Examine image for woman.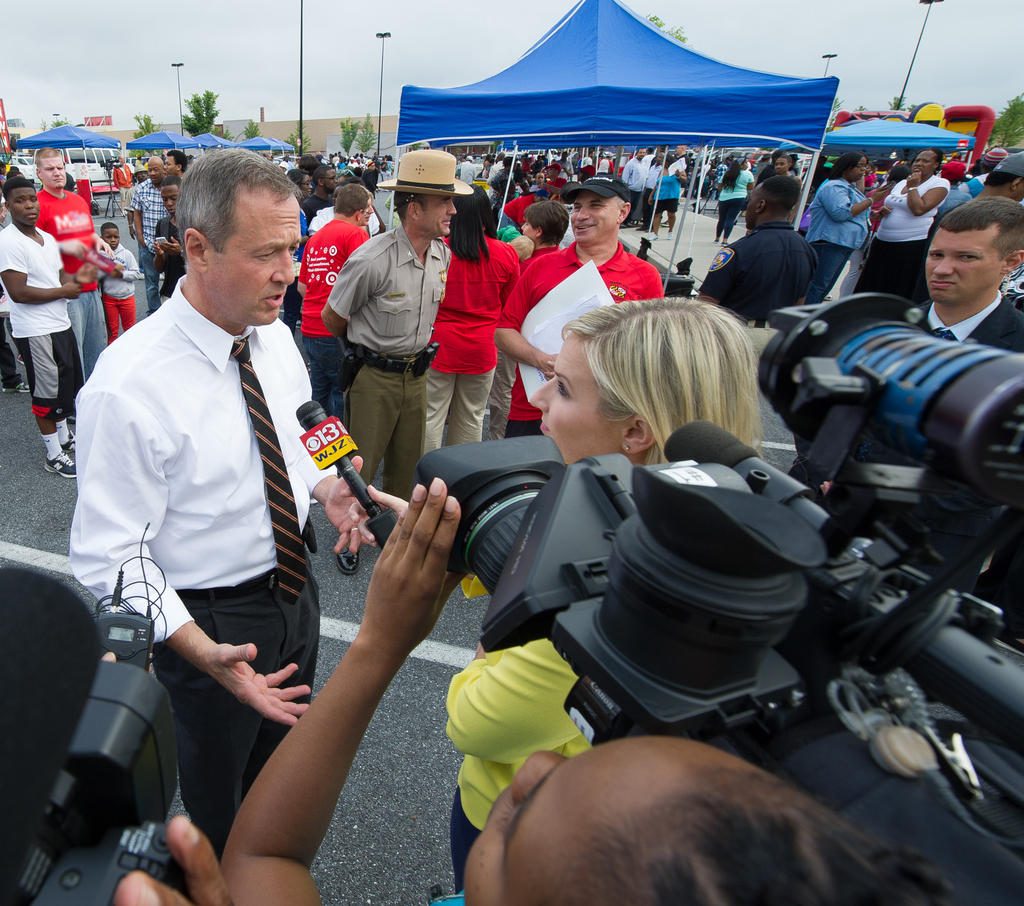
Examination result: box(650, 154, 699, 232).
